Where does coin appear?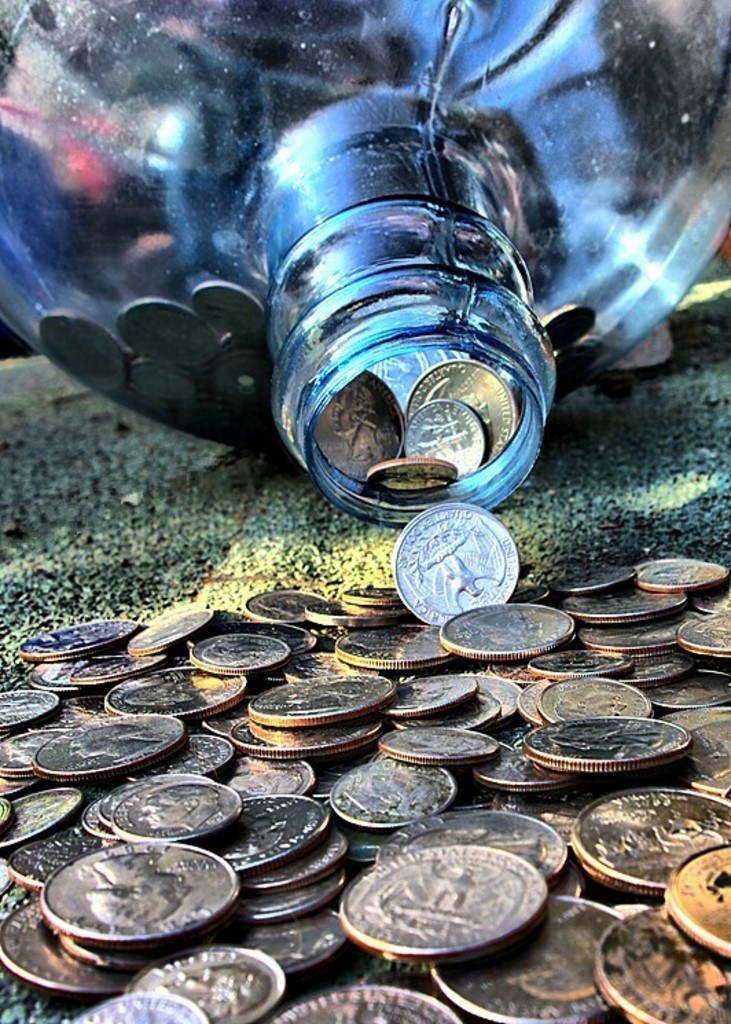
Appears at left=664, top=843, right=730, bottom=965.
